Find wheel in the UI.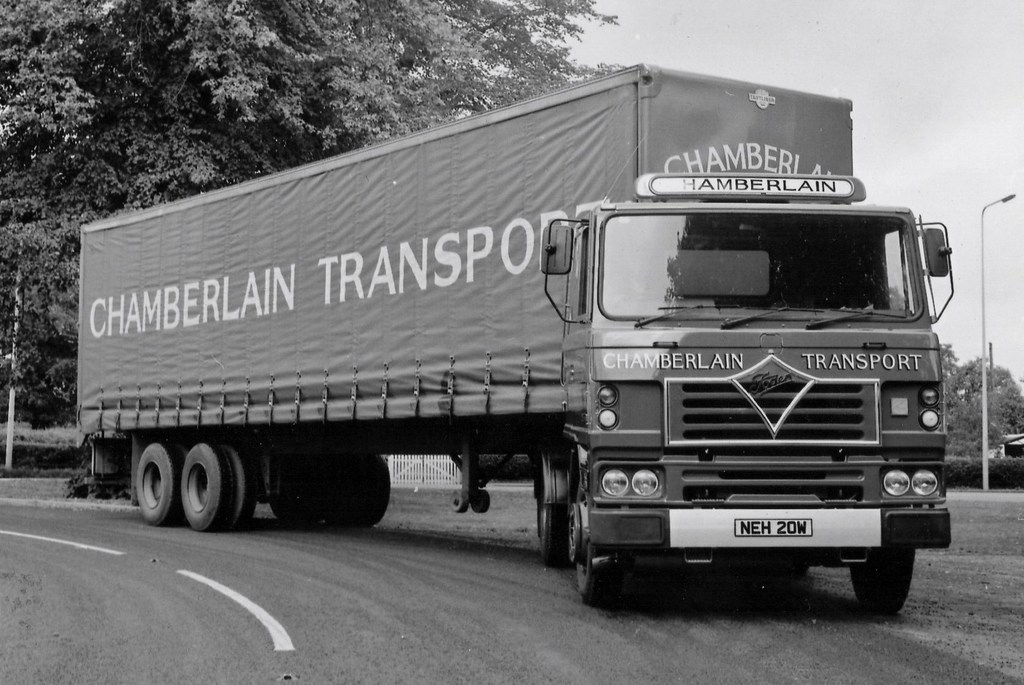
UI element at <box>561,491,640,607</box>.
